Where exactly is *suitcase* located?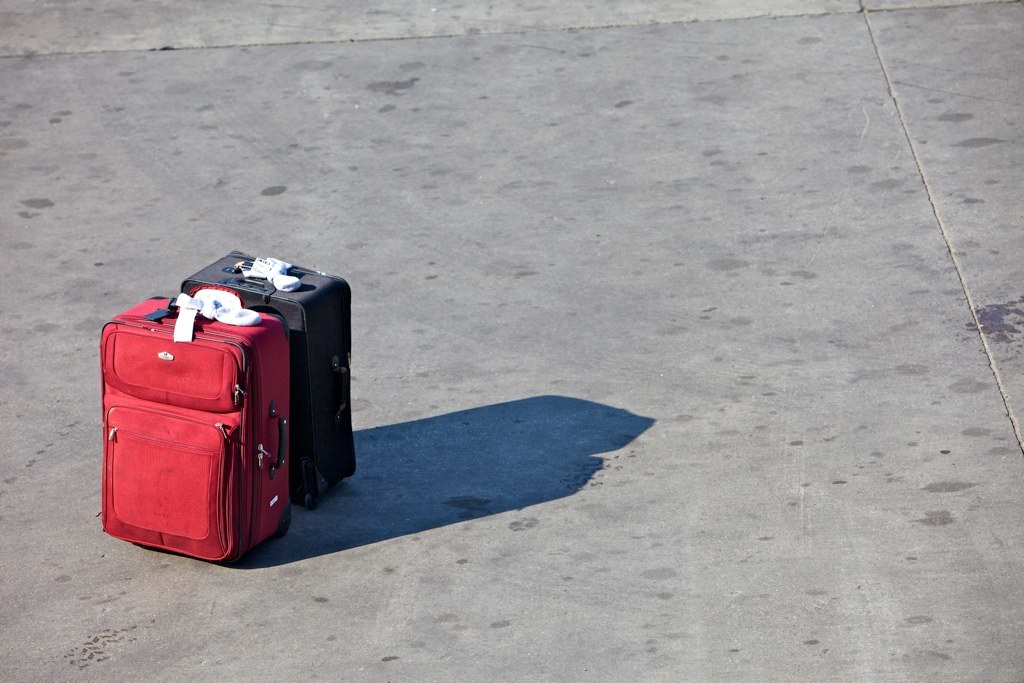
Its bounding box is detection(180, 250, 358, 504).
